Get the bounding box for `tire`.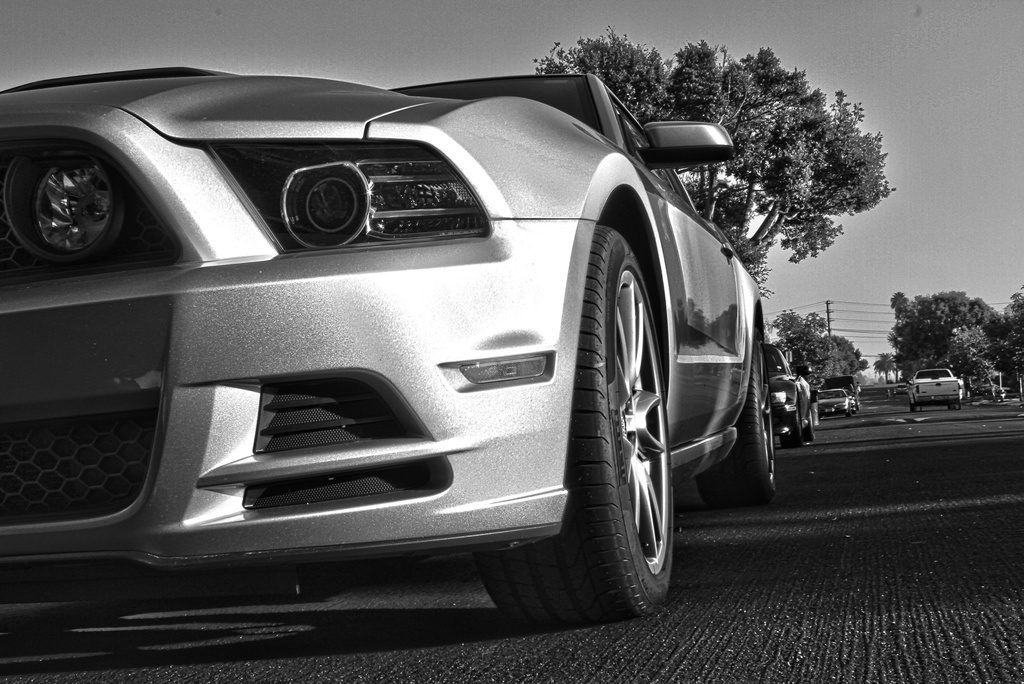
555 177 714 640.
